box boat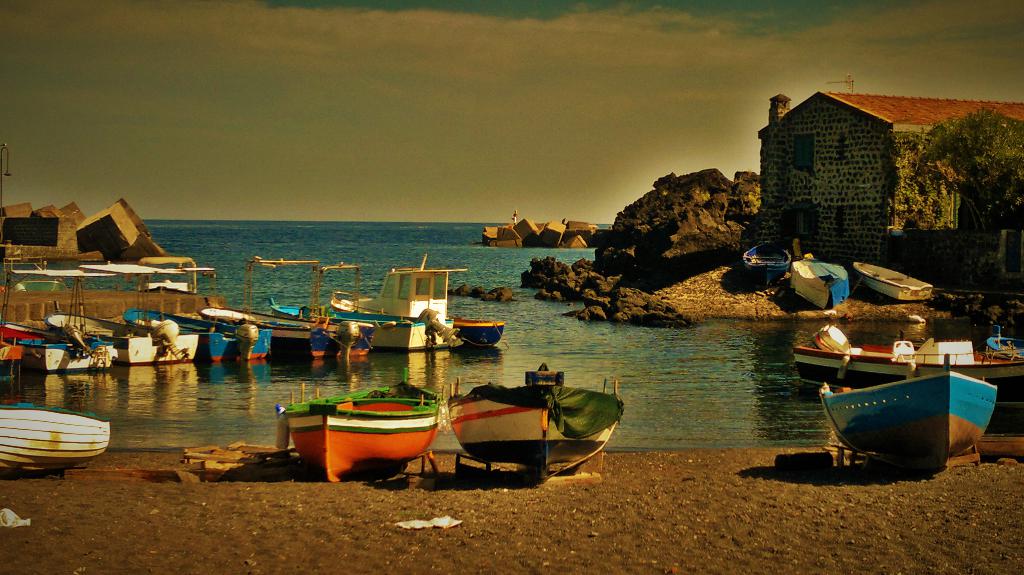
box(0, 392, 114, 475)
